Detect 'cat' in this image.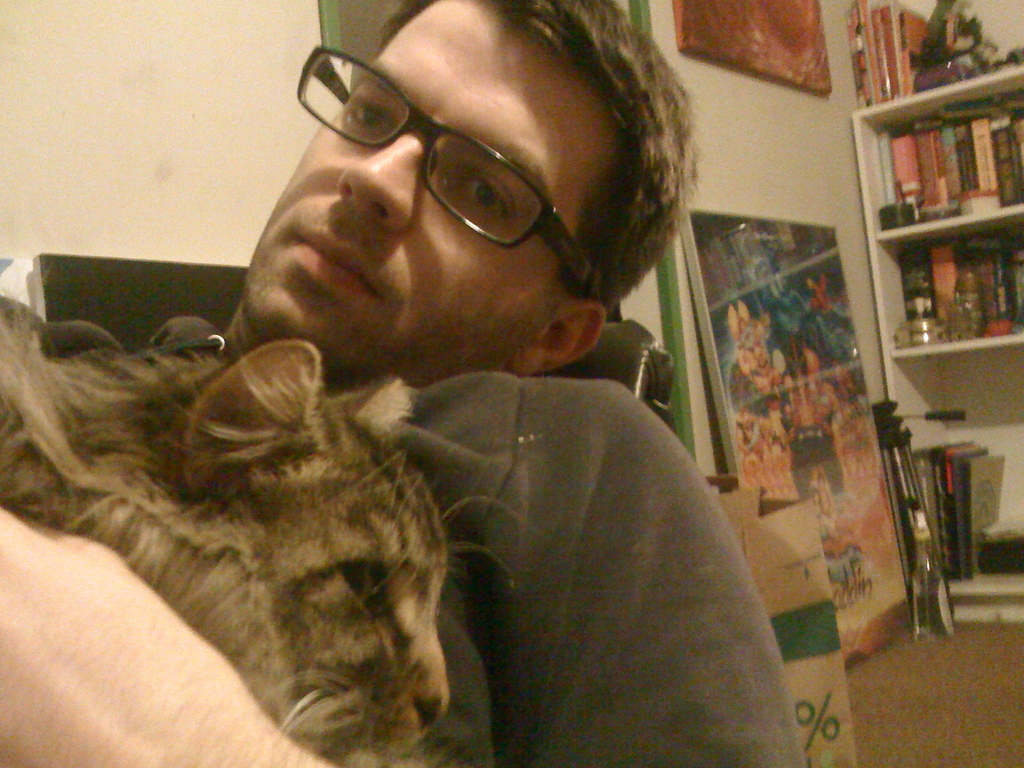
Detection: (0, 284, 483, 767).
